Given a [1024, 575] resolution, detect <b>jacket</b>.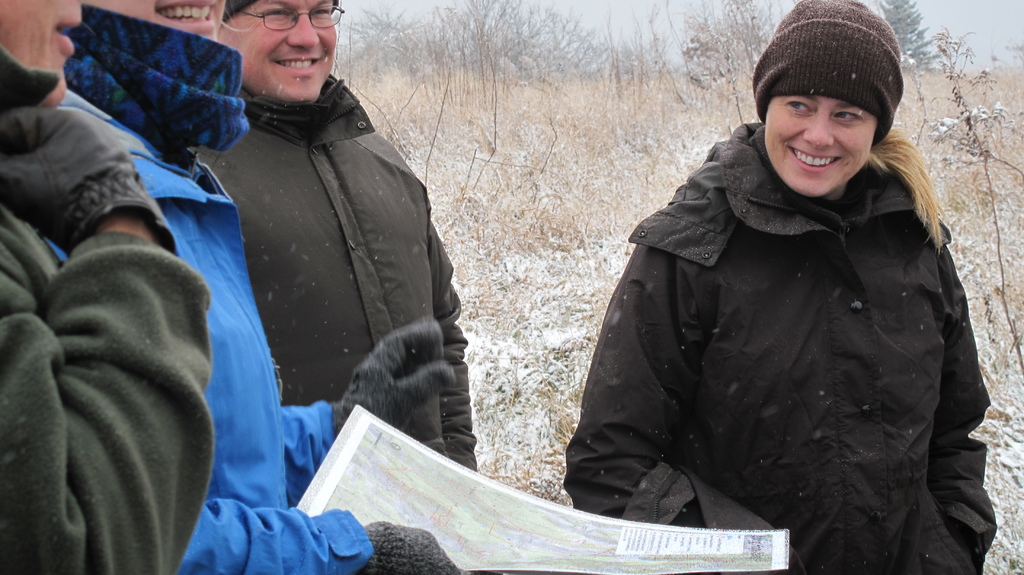
51,83,375,574.
